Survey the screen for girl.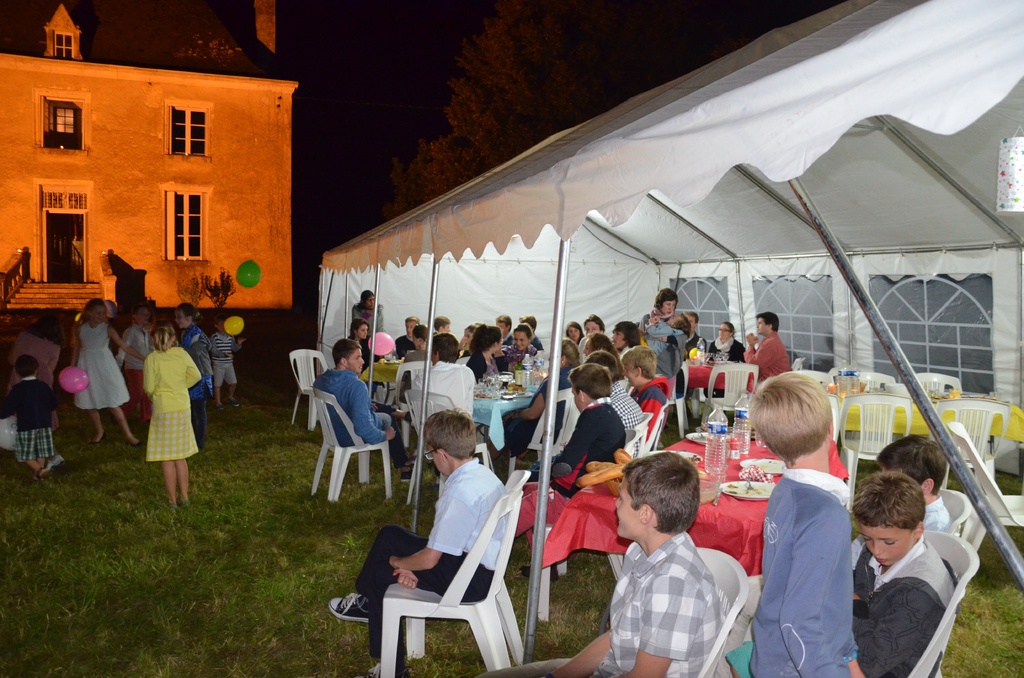
Survey found: box=[143, 319, 201, 508].
